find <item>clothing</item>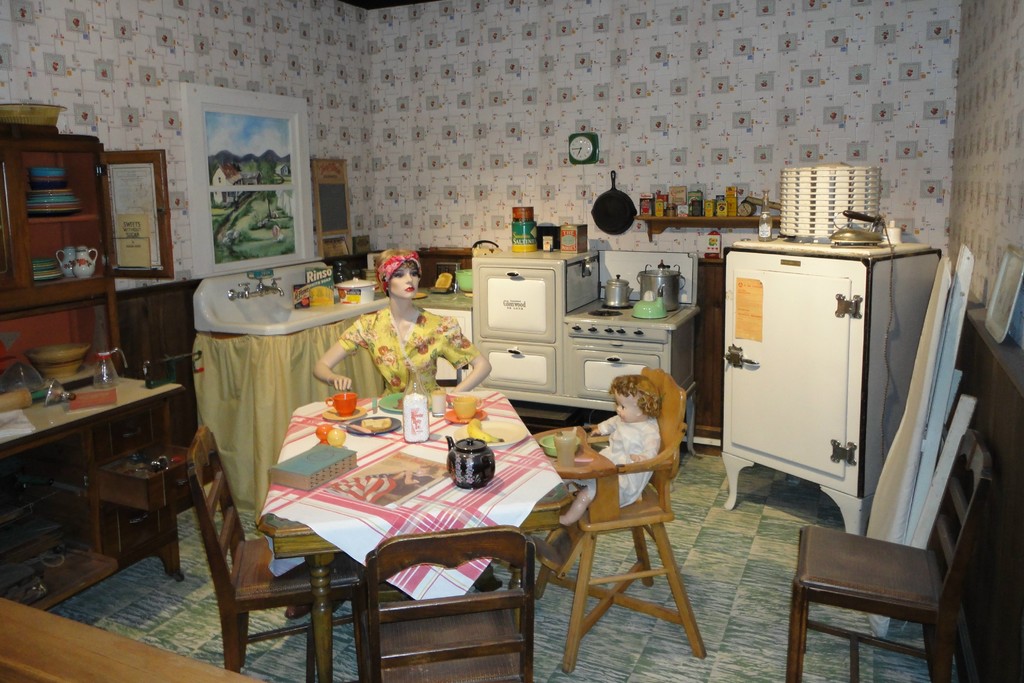
(left=339, top=303, right=482, bottom=396)
